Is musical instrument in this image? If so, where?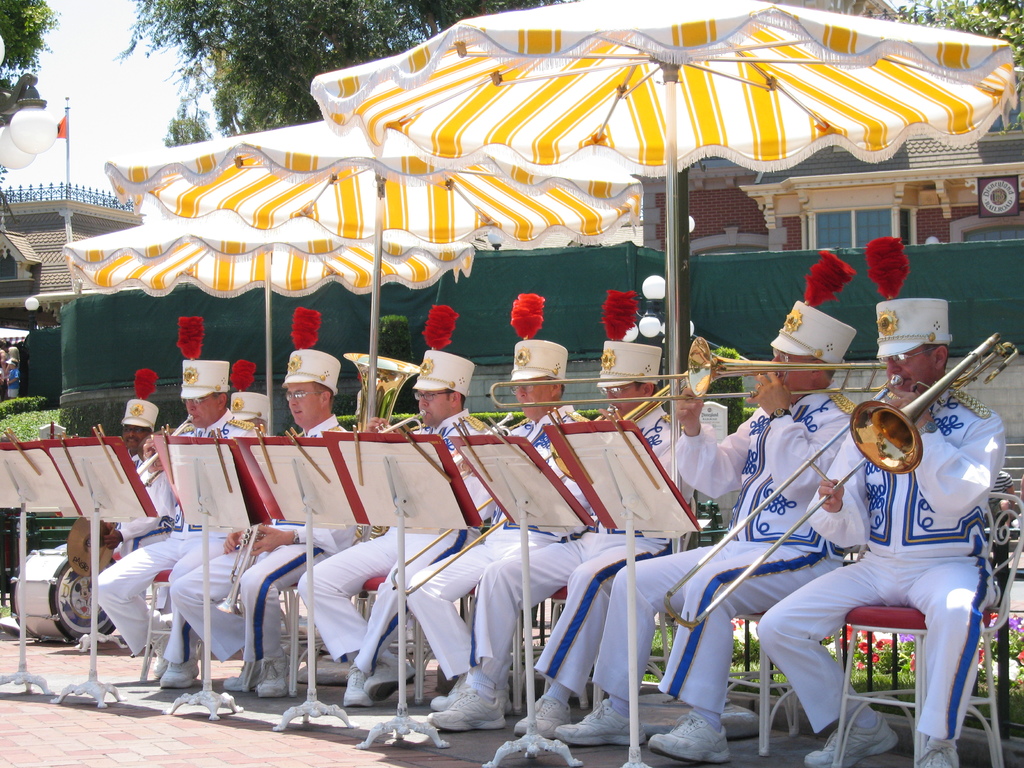
Yes, at locate(134, 403, 198, 480).
